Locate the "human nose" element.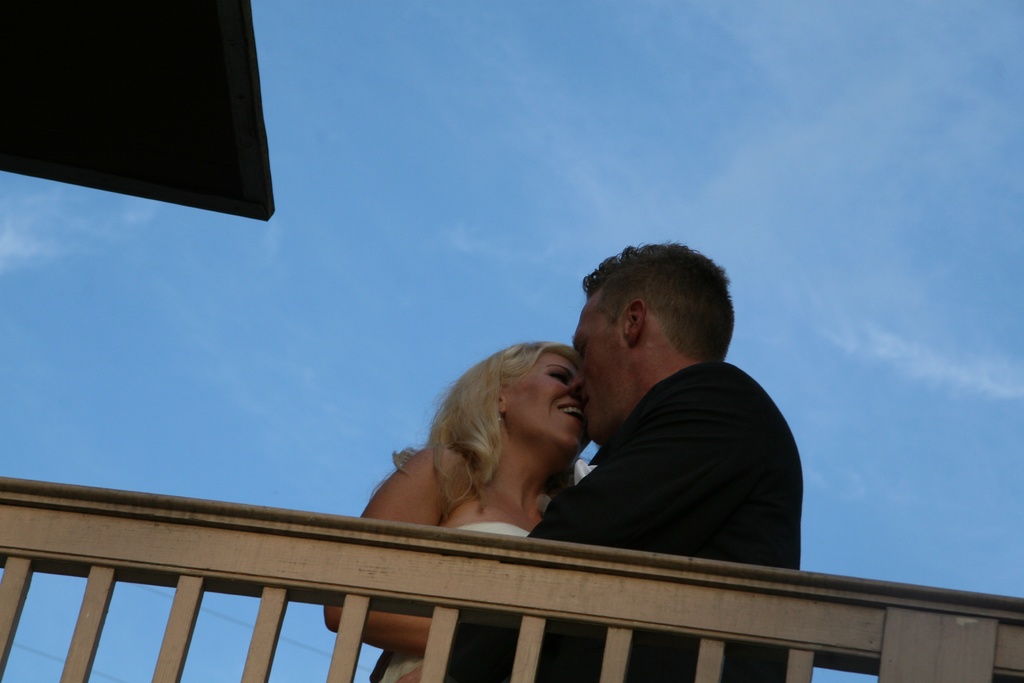
Element bbox: left=570, top=368, right=583, bottom=394.
